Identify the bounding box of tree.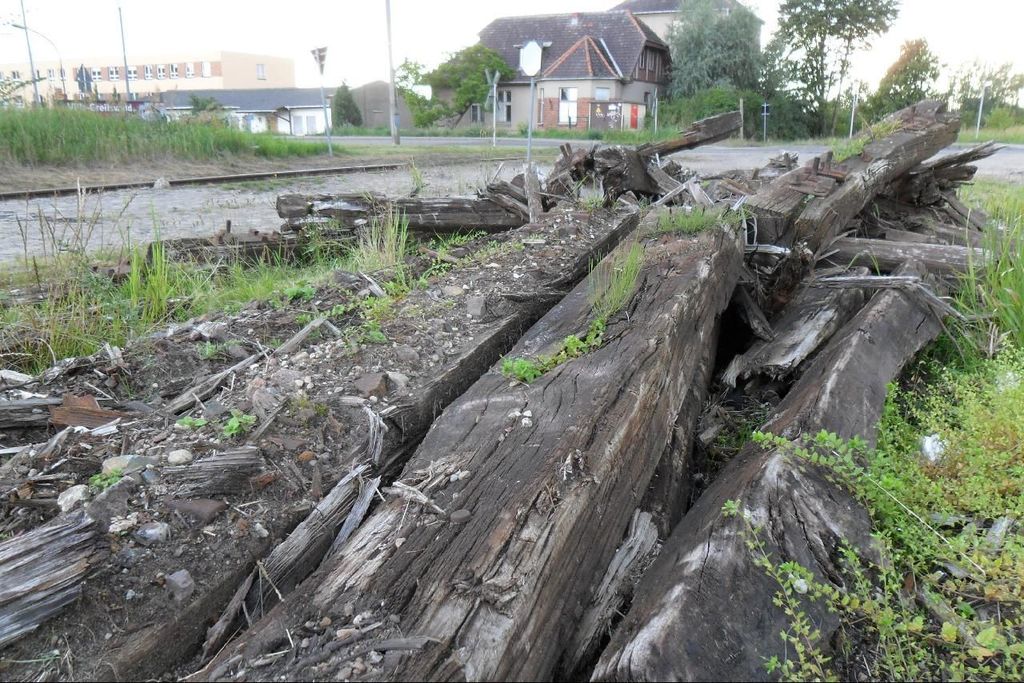
x1=407 y1=38 x2=507 y2=143.
